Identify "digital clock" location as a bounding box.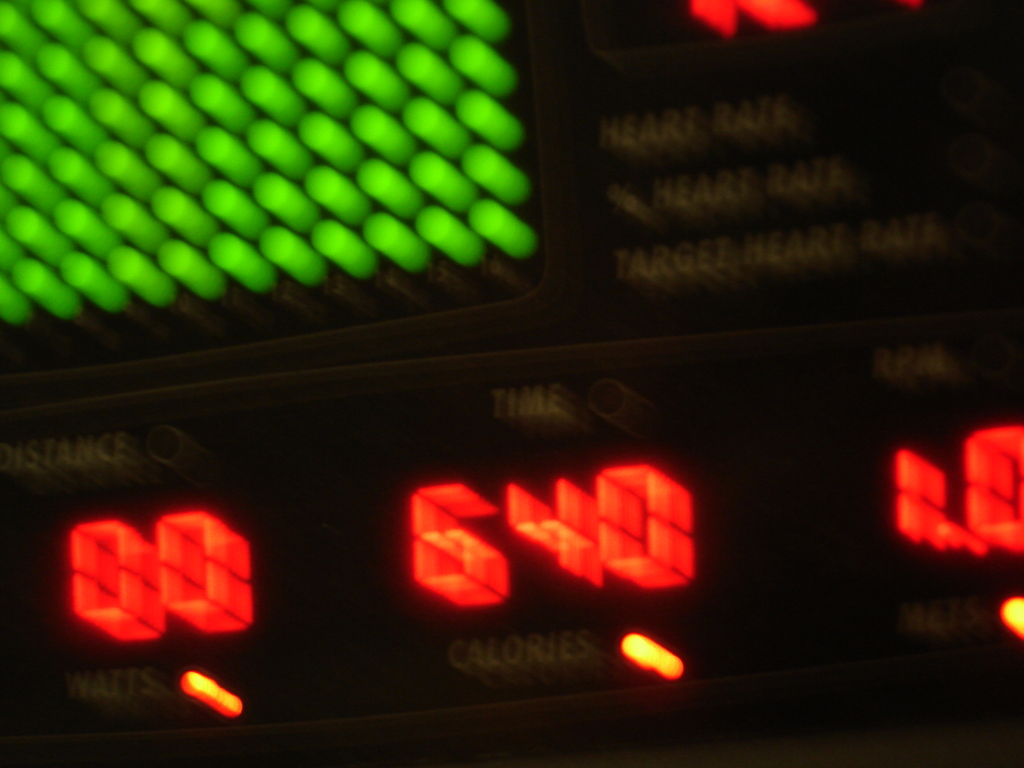
Rect(394, 438, 703, 606).
